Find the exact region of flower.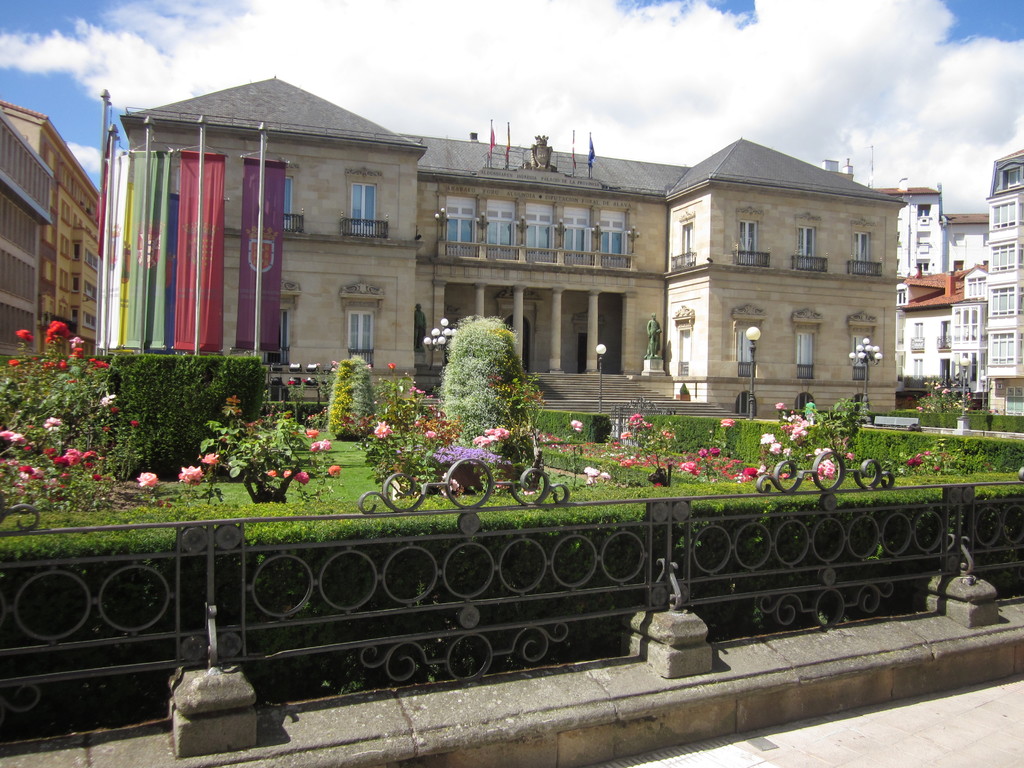
Exact region: [left=372, top=401, right=378, bottom=406].
